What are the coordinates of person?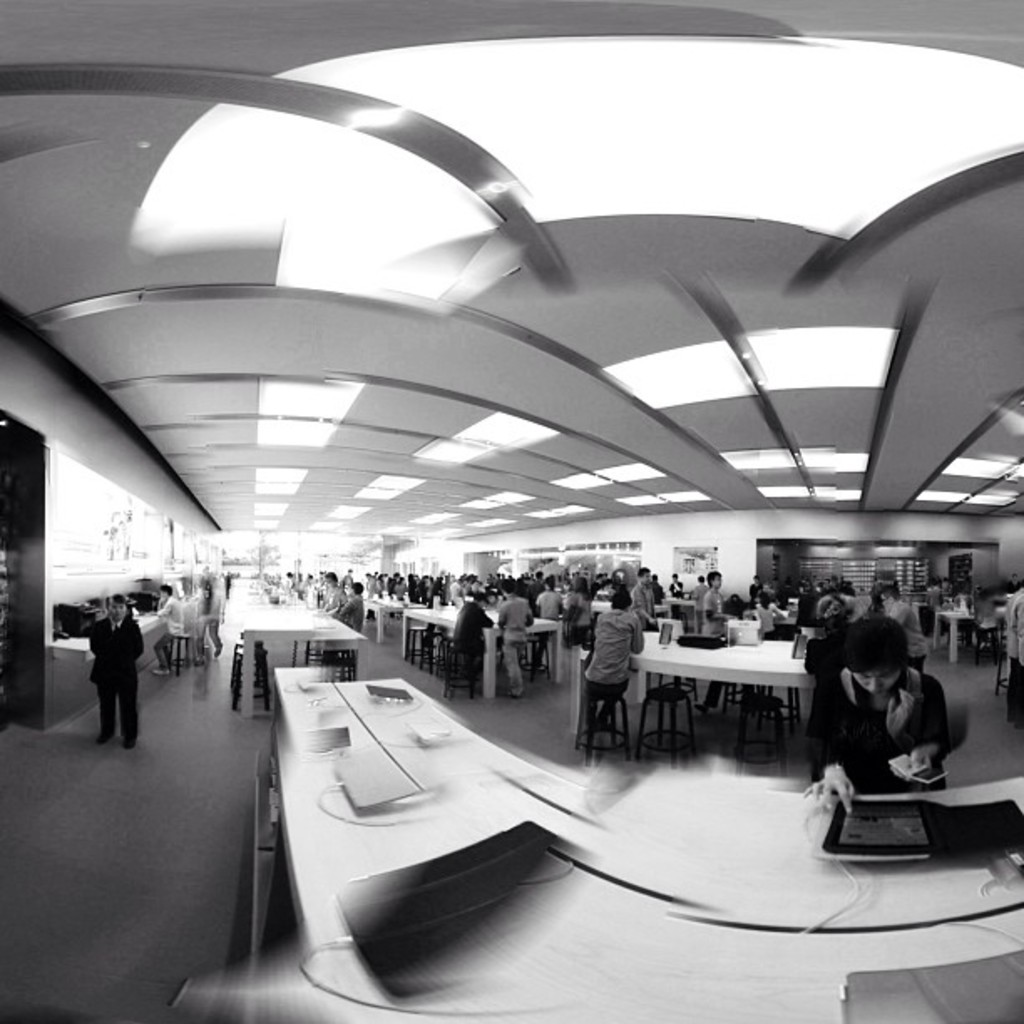
BBox(703, 567, 728, 639).
